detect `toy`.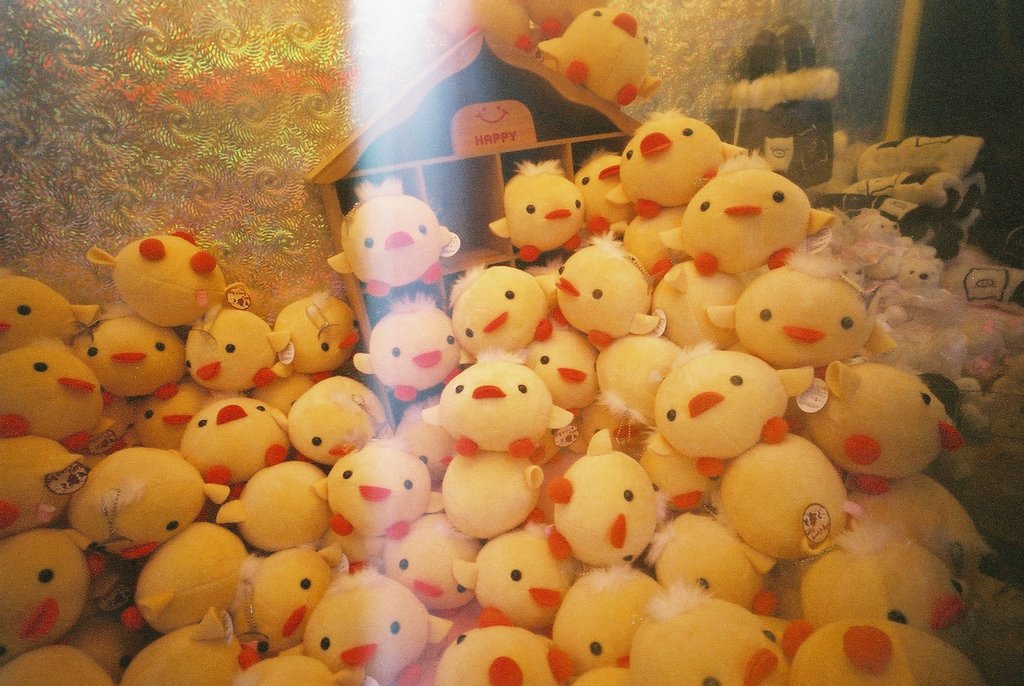
Detected at locate(556, 220, 666, 352).
